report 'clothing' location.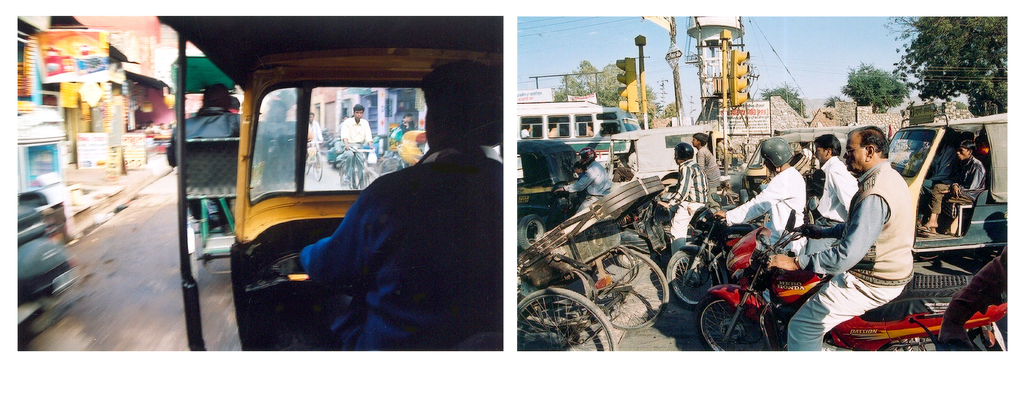
Report: <region>336, 113, 371, 176</region>.
